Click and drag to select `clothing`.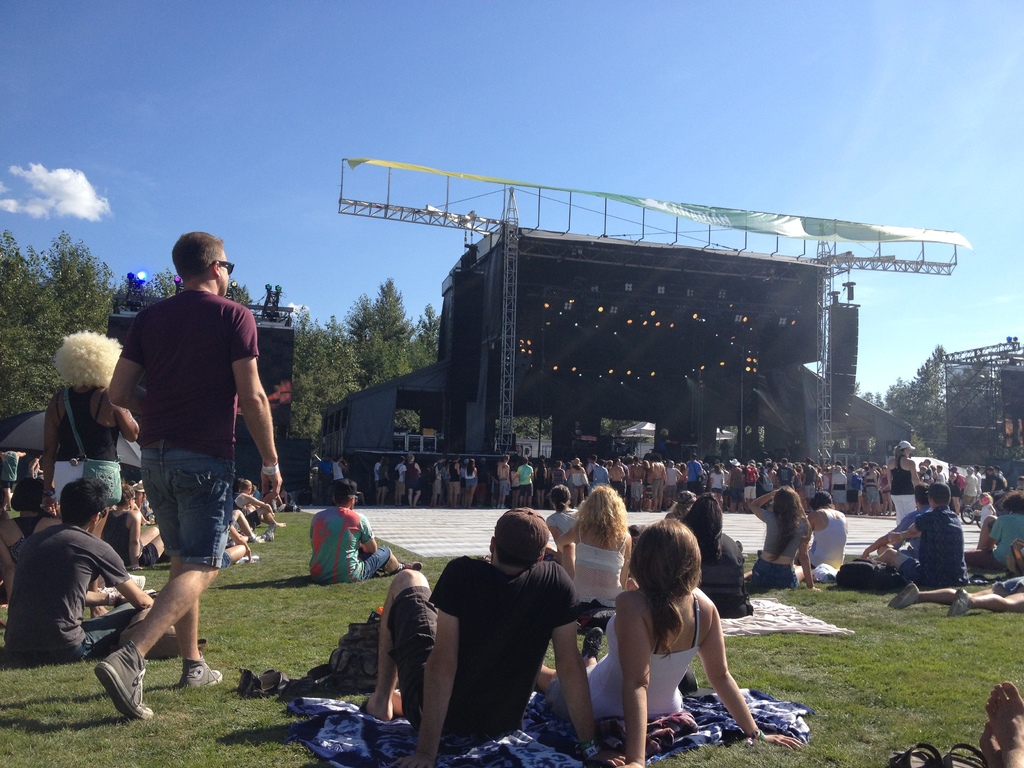
Selection: 100,509,157,565.
